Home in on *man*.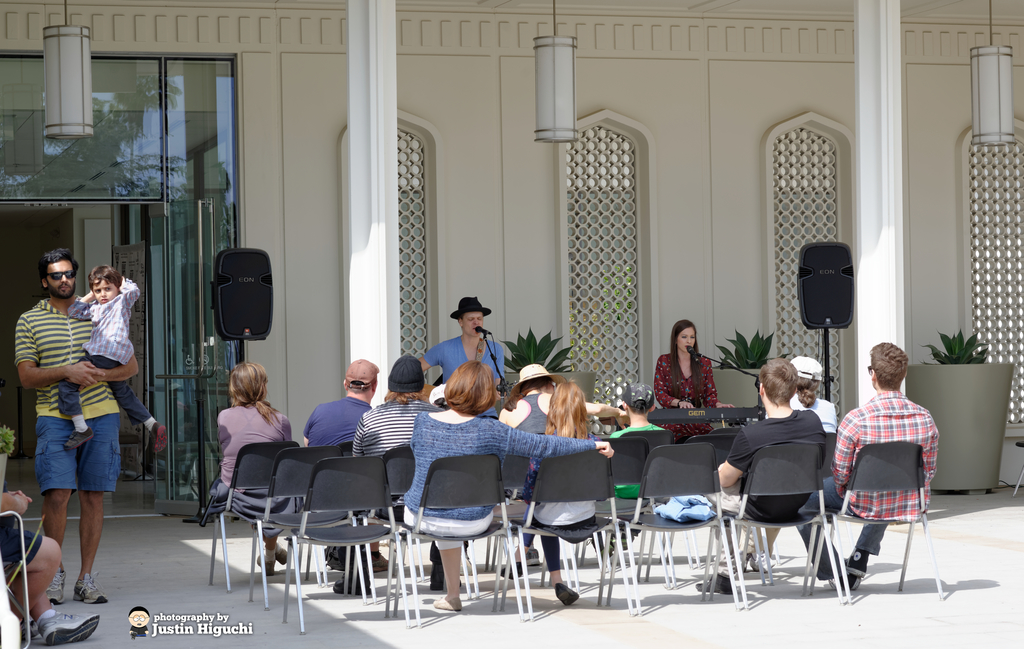
Homed in at {"x1": 791, "y1": 339, "x2": 939, "y2": 589}.
